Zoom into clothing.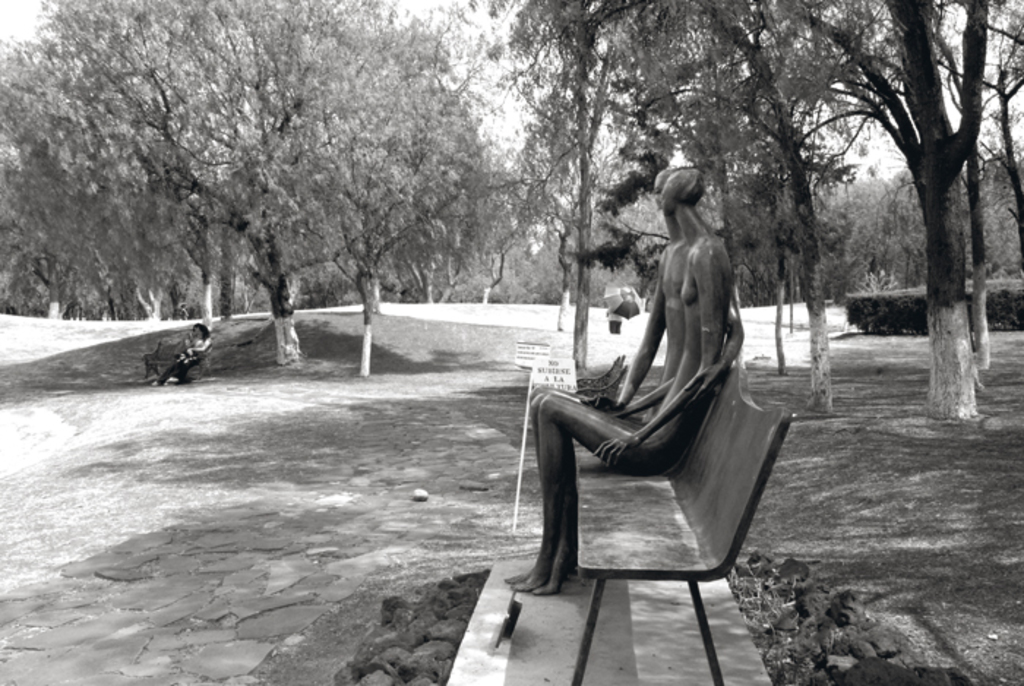
Zoom target: left=154, top=336, right=214, bottom=379.
